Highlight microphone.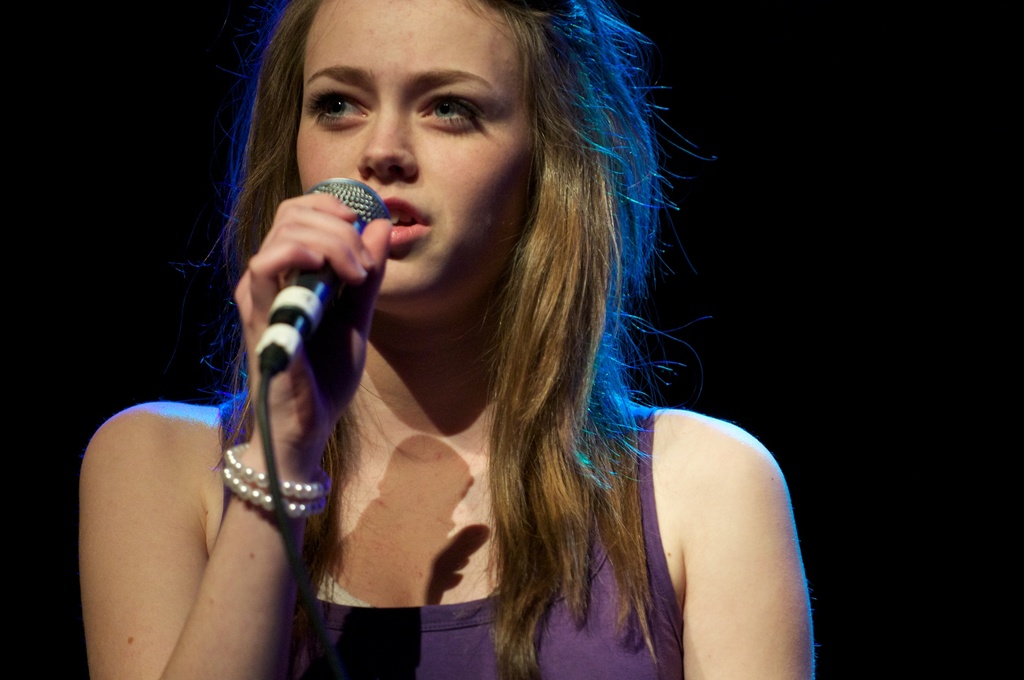
Highlighted region: rect(191, 174, 397, 580).
